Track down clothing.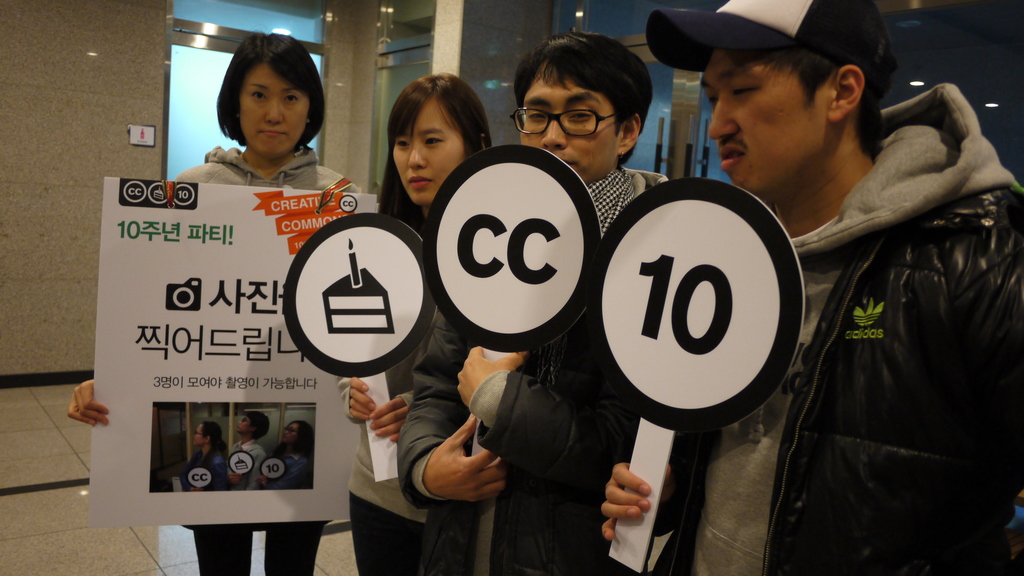
Tracked to locate(90, 142, 371, 575).
